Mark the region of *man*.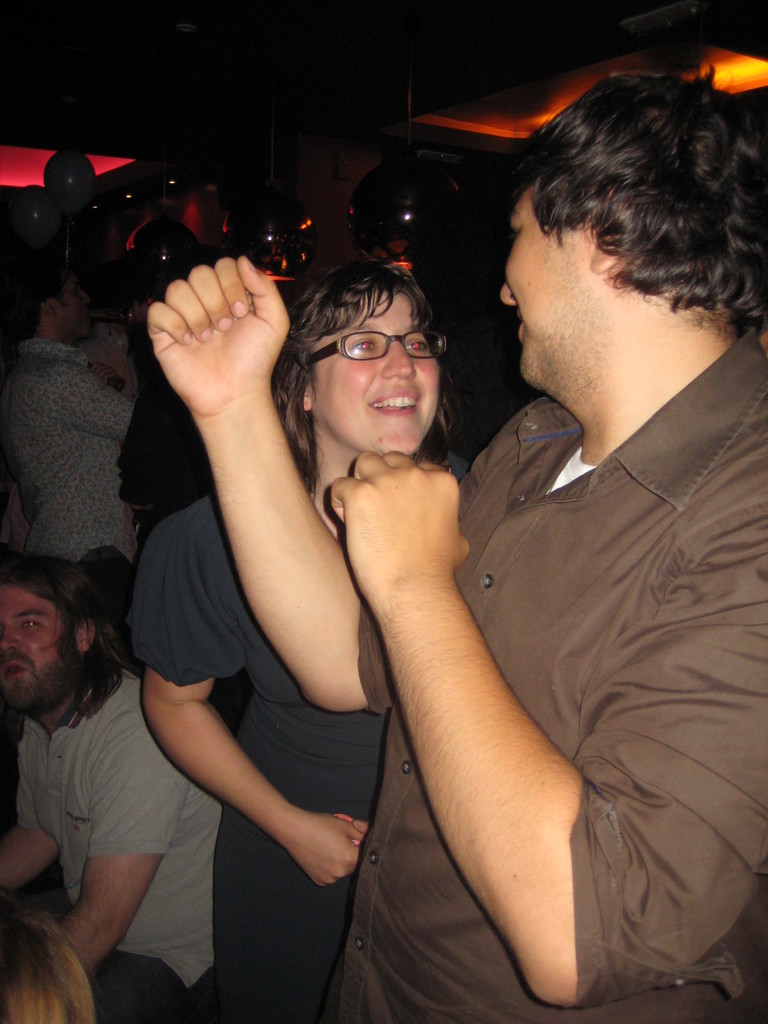
Region: l=0, t=552, r=223, b=1023.
